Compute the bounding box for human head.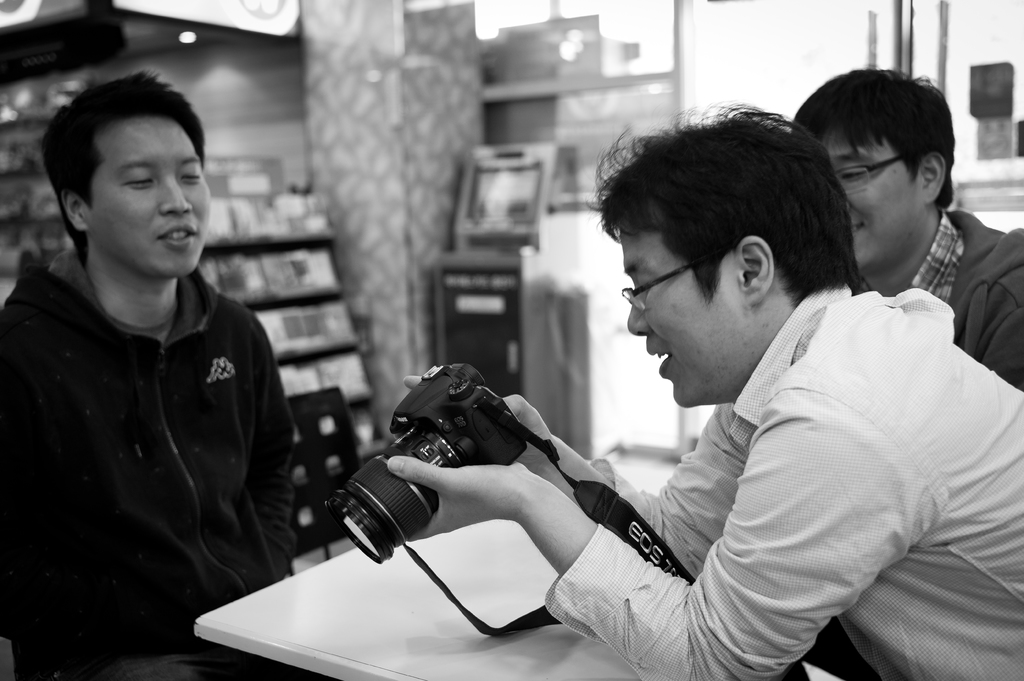
<region>796, 65, 957, 279</region>.
